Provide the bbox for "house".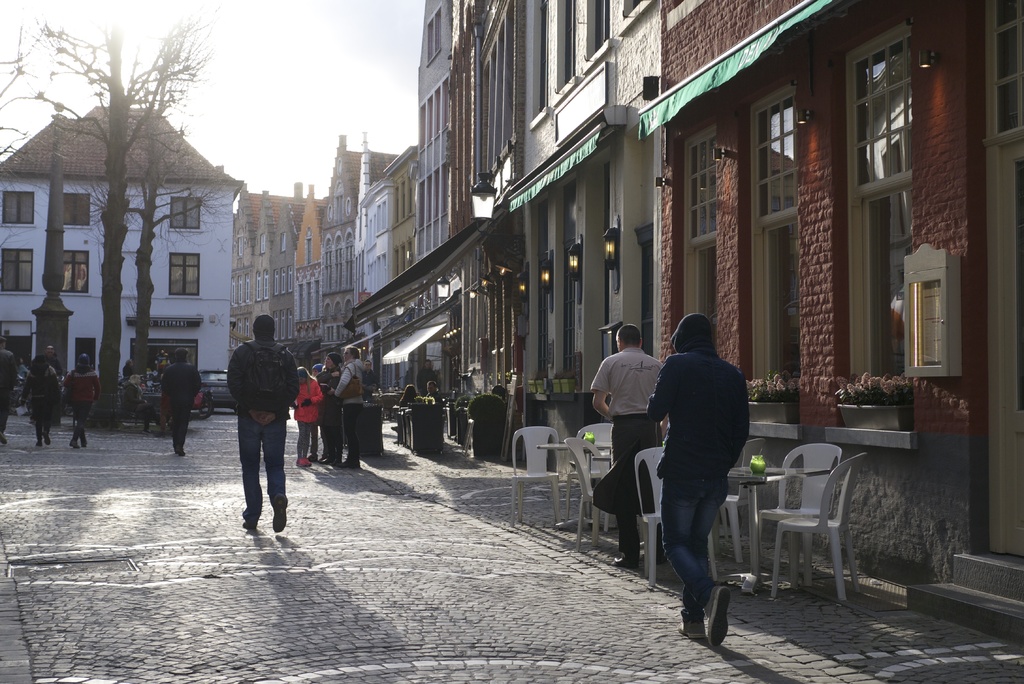
bbox=(356, 145, 419, 392).
